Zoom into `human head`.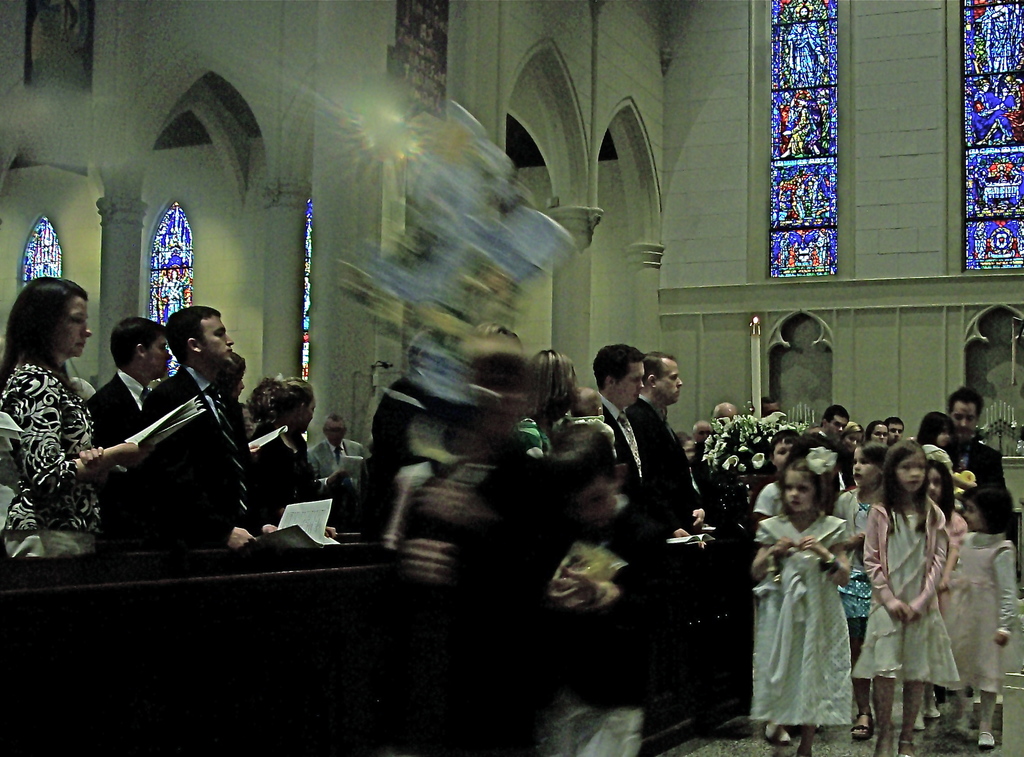
Zoom target: 695, 420, 716, 441.
